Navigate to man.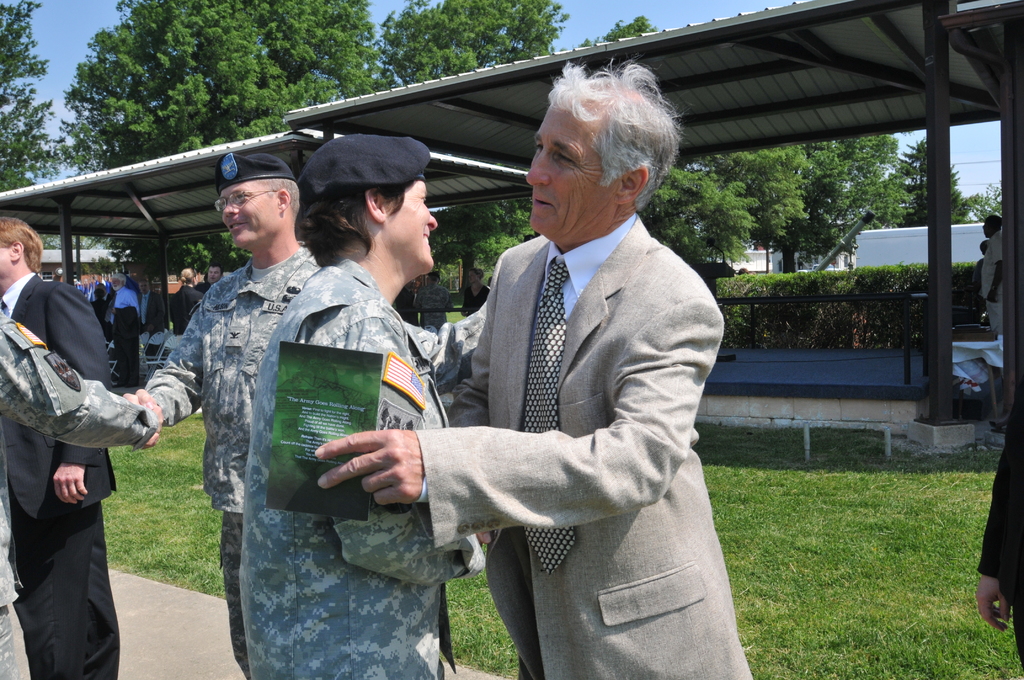
Navigation target: {"left": 371, "top": 79, "right": 737, "bottom": 663}.
